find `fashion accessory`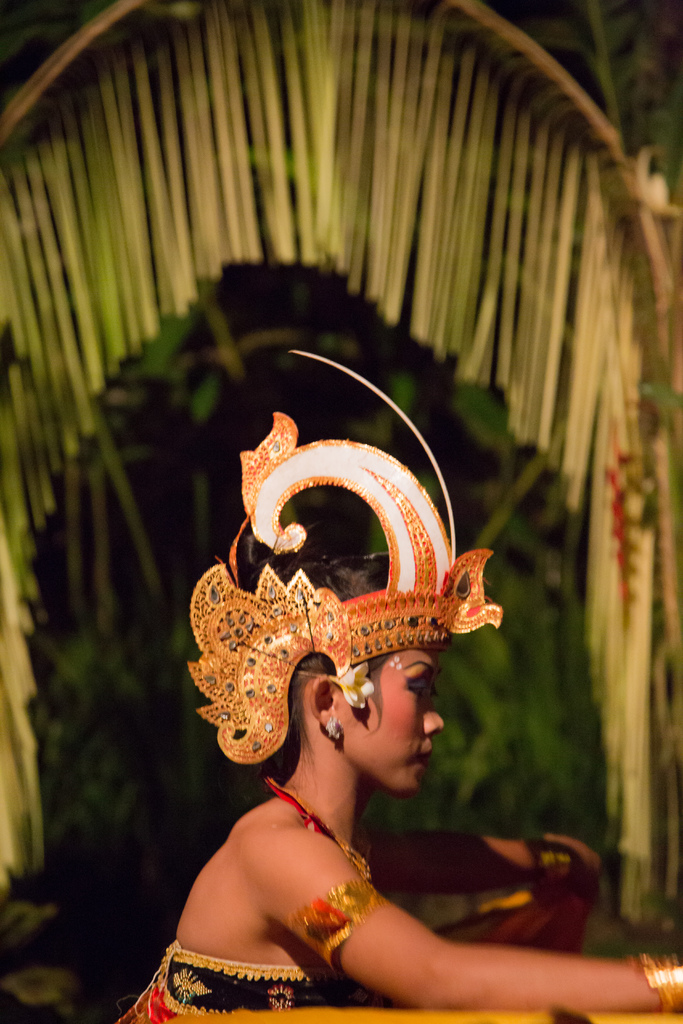
631,955,682,1023
